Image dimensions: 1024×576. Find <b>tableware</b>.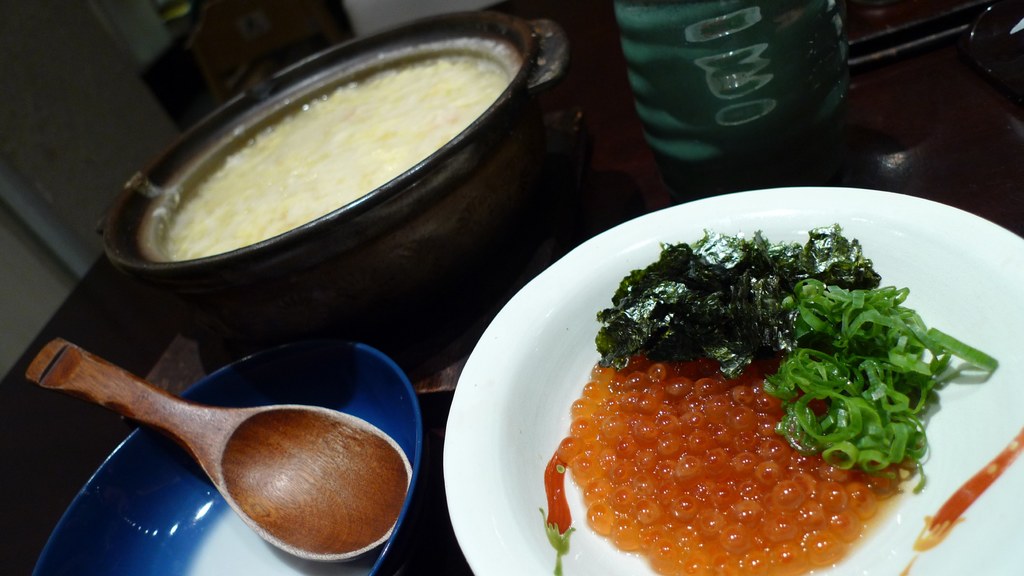
locate(95, 12, 564, 334).
